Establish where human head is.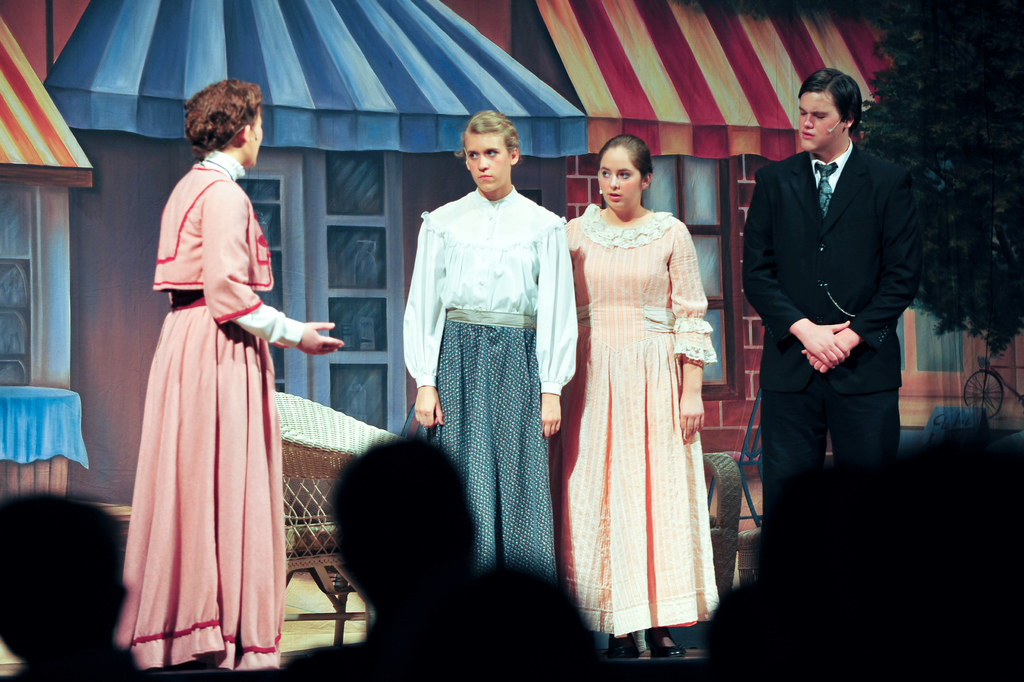
Established at 0:493:130:663.
